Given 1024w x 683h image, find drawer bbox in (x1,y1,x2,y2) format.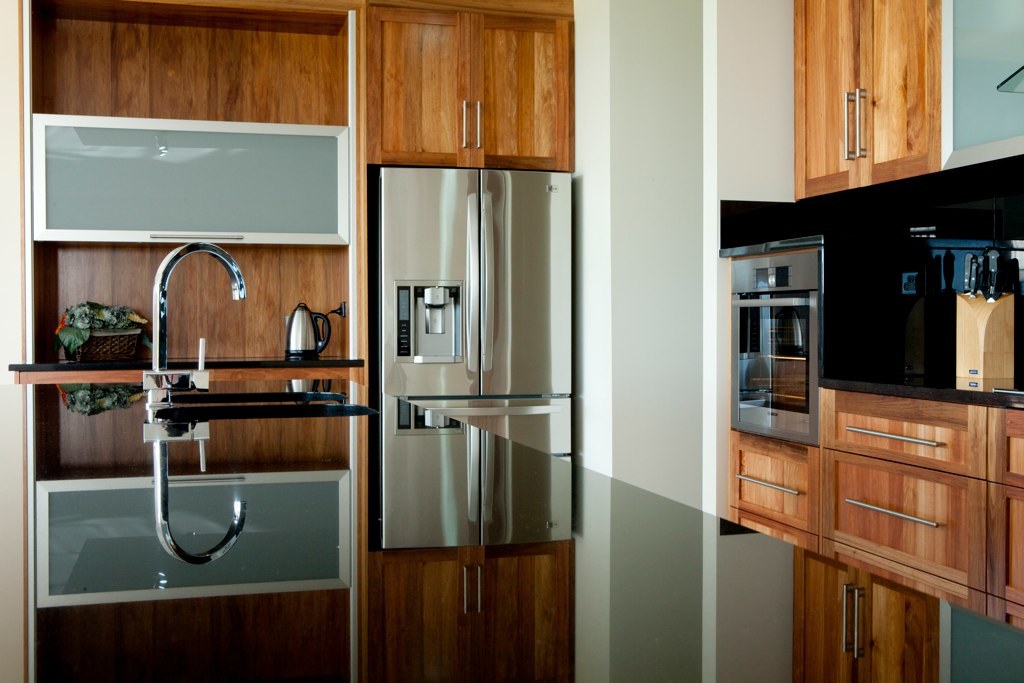
(817,388,982,474).
